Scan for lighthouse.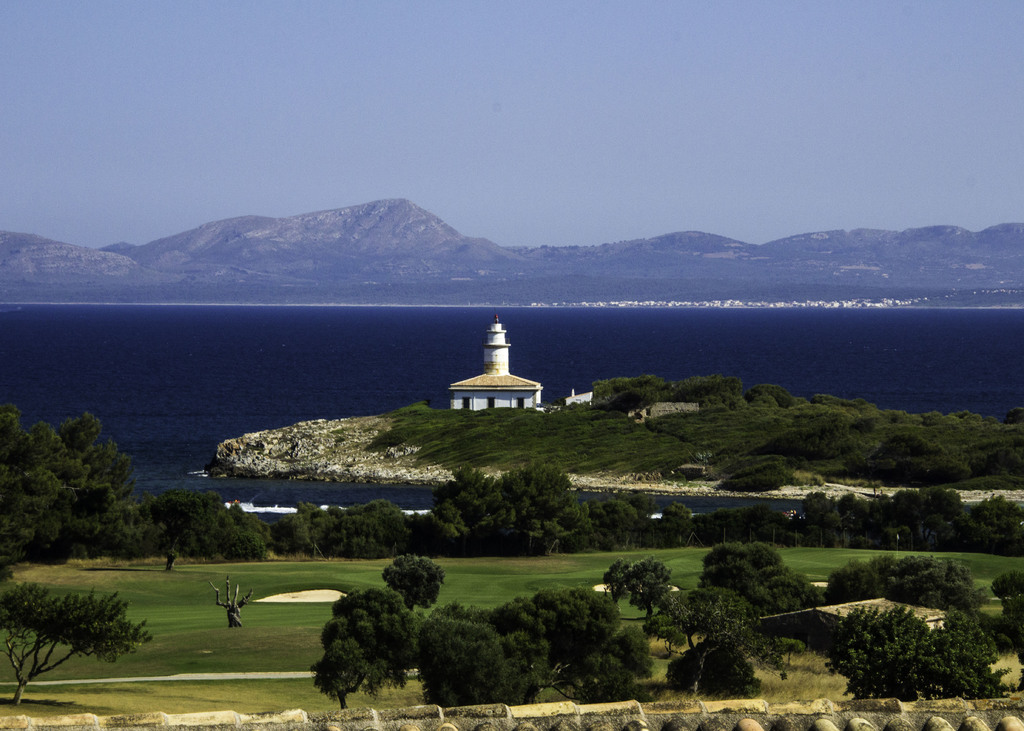
Scan result: [left=449, top=316, right=551, bottom=417].
